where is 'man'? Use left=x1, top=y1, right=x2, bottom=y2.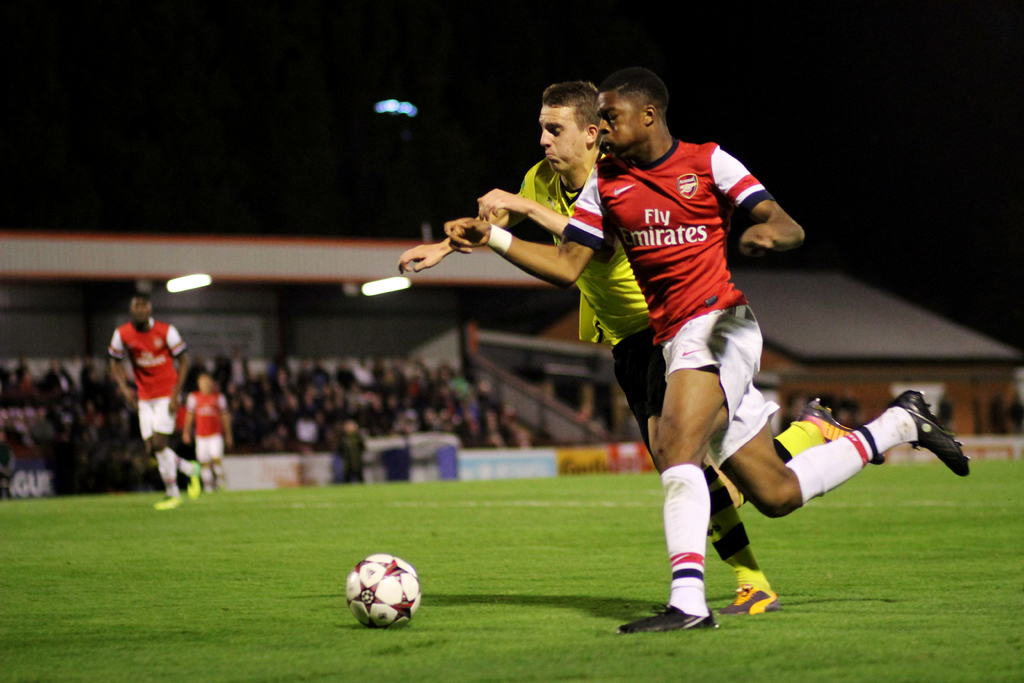
left=435, top=67, right=981, bottom=641.
